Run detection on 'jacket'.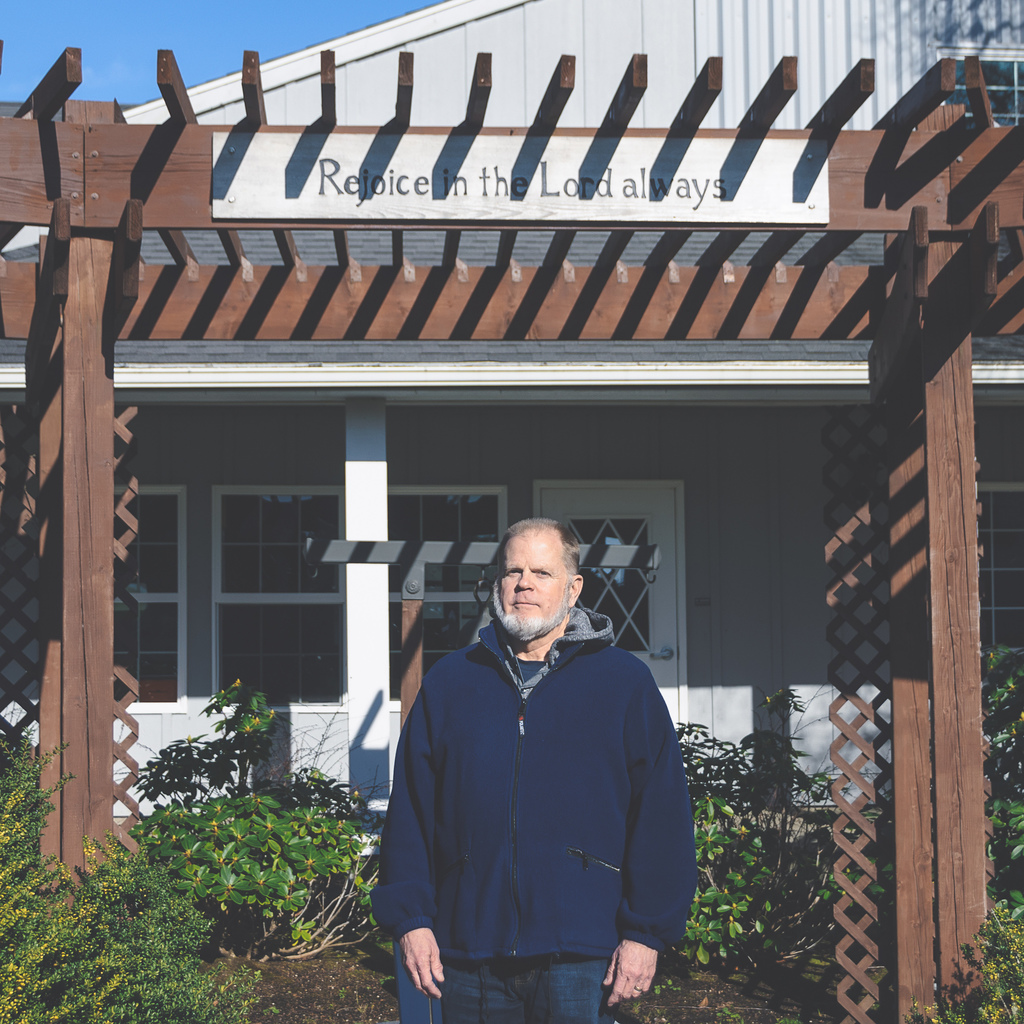
Result: region(371, 602, 701, 973).
